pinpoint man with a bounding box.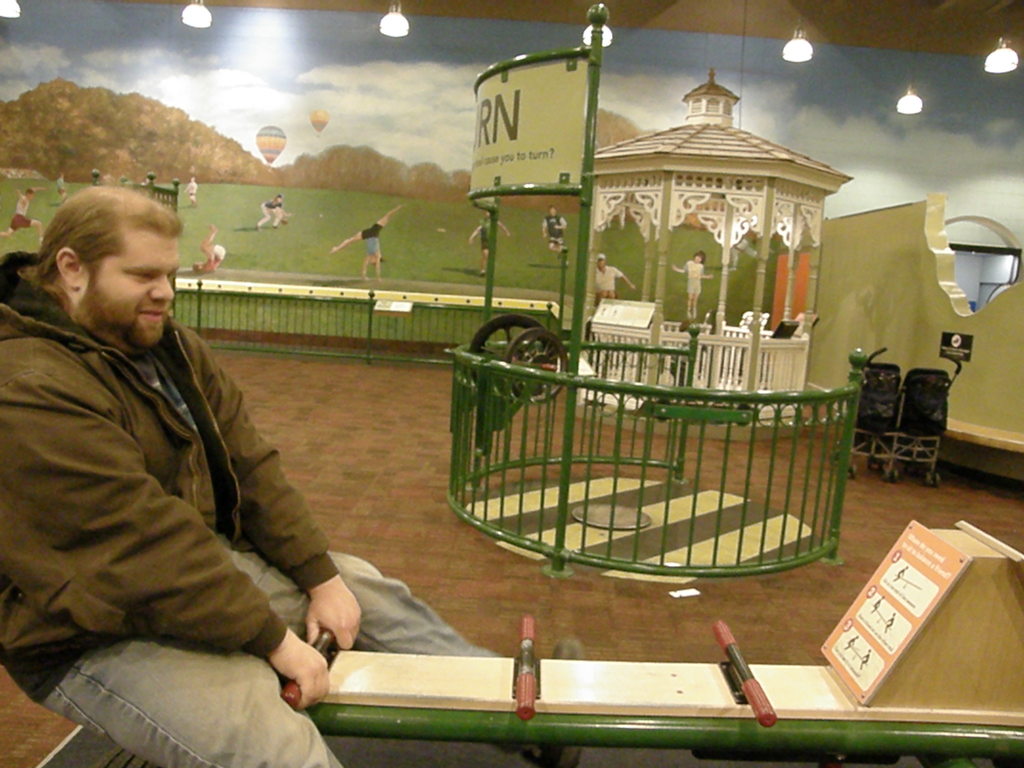
(12, 163, 346, 728).
